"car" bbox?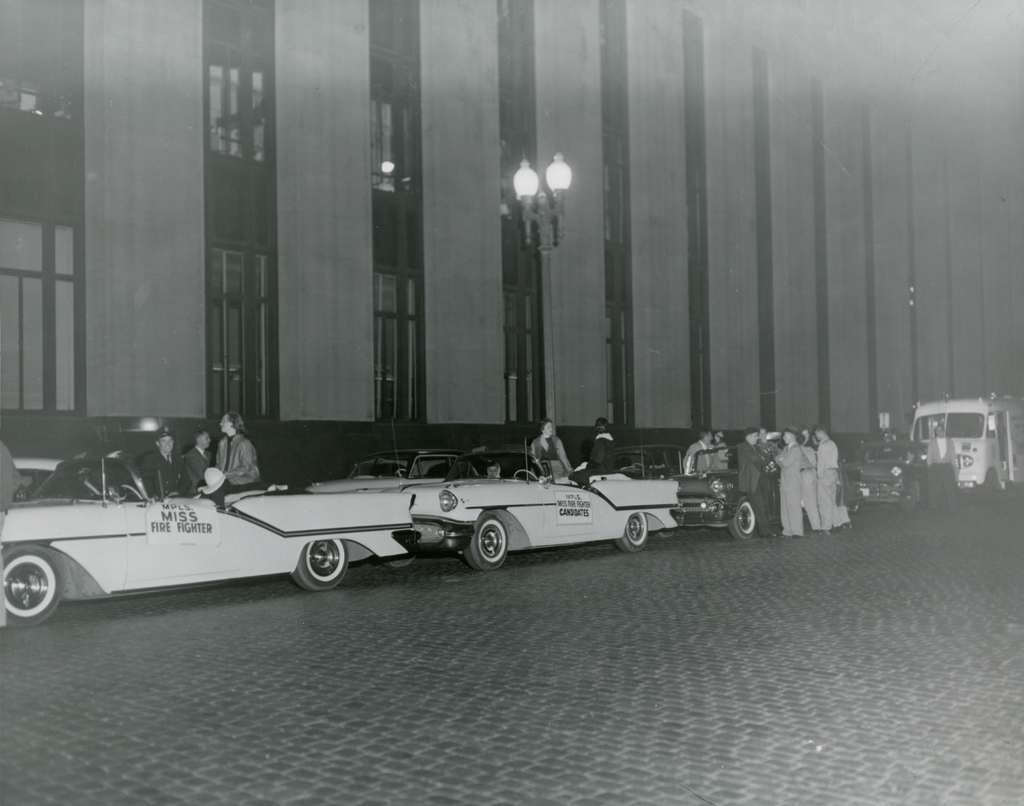
bbox=[291, 449, 490, 490]
